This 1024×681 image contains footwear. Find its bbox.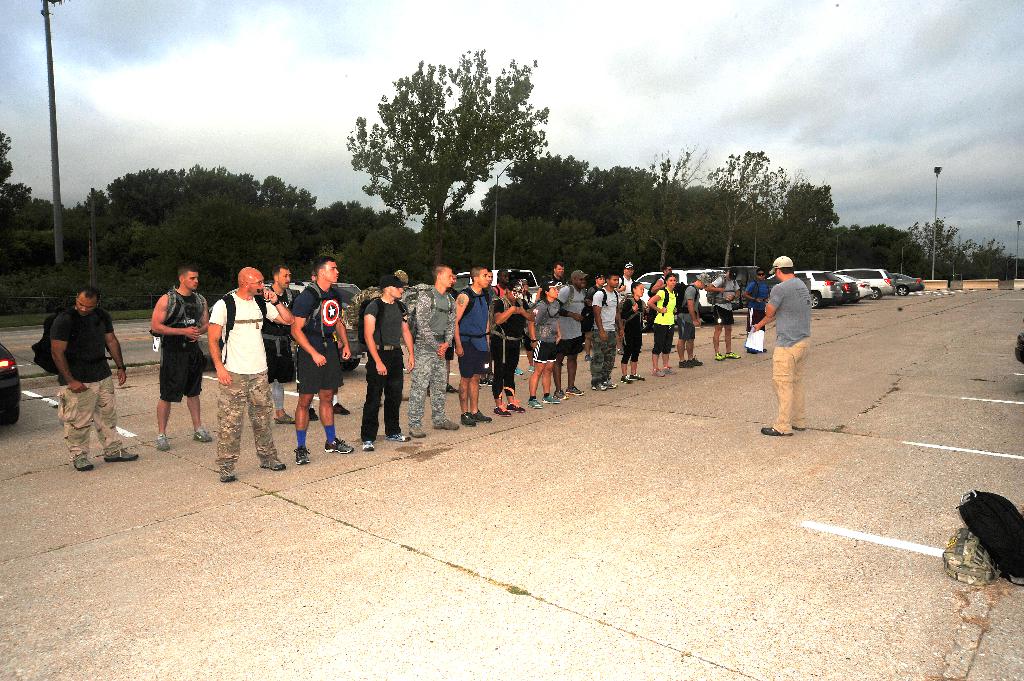
crop(505, 399, 525, 413).
